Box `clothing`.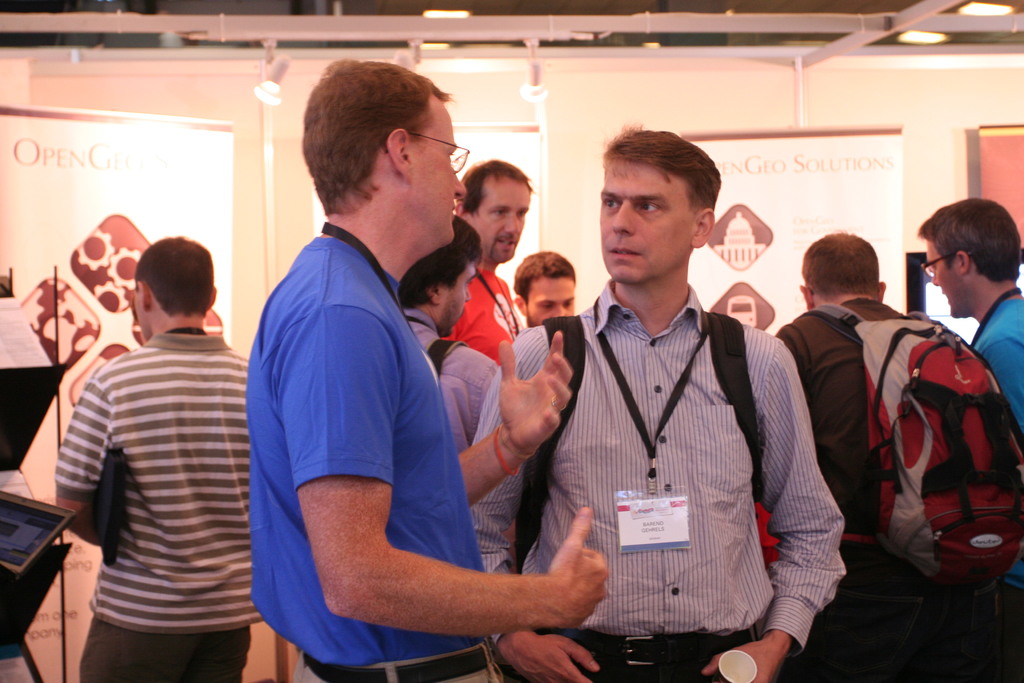
[980, 292, 1023, 682].
